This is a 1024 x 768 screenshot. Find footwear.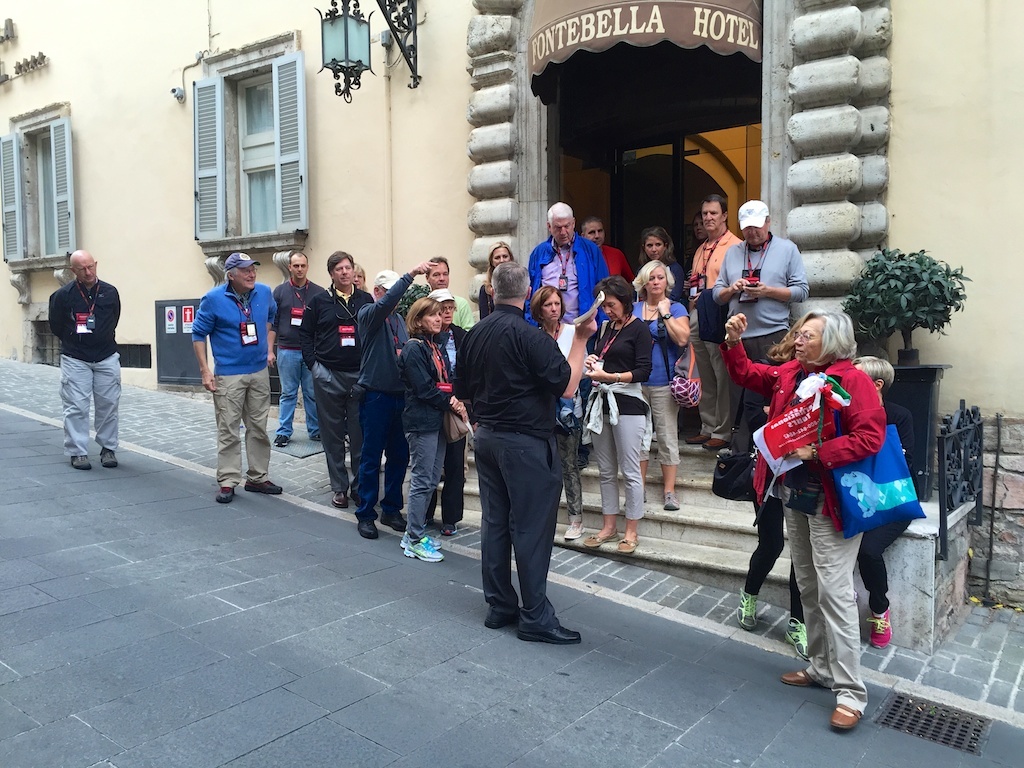
Bounding box: [686, 431, 724, 449].
